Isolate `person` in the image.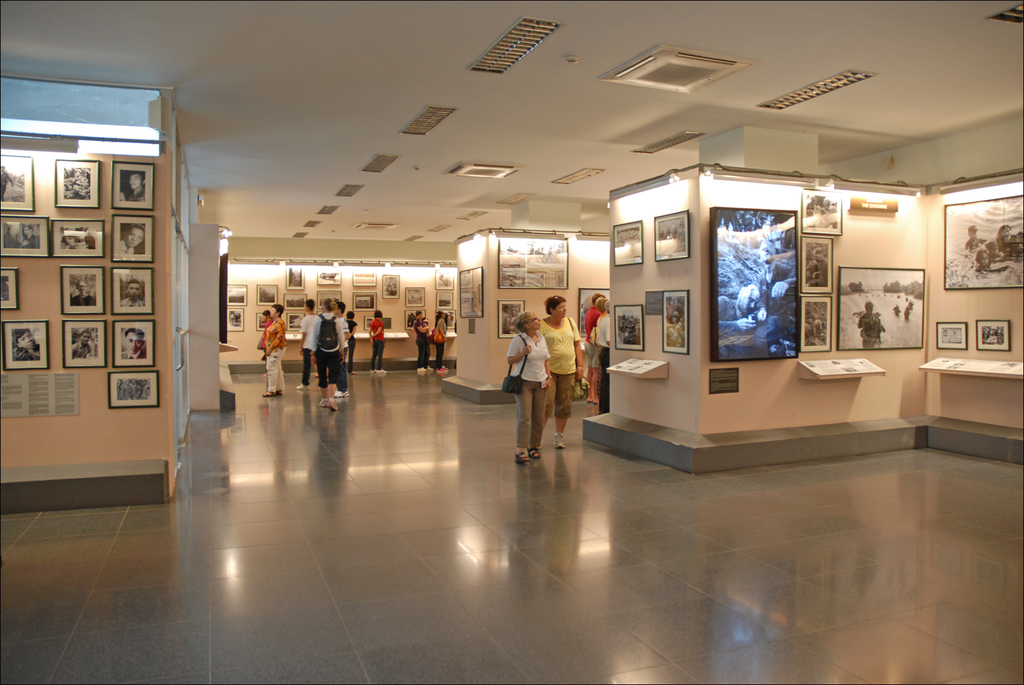
Isolated region: (left=253, top=308, right=272, bottom=382).
